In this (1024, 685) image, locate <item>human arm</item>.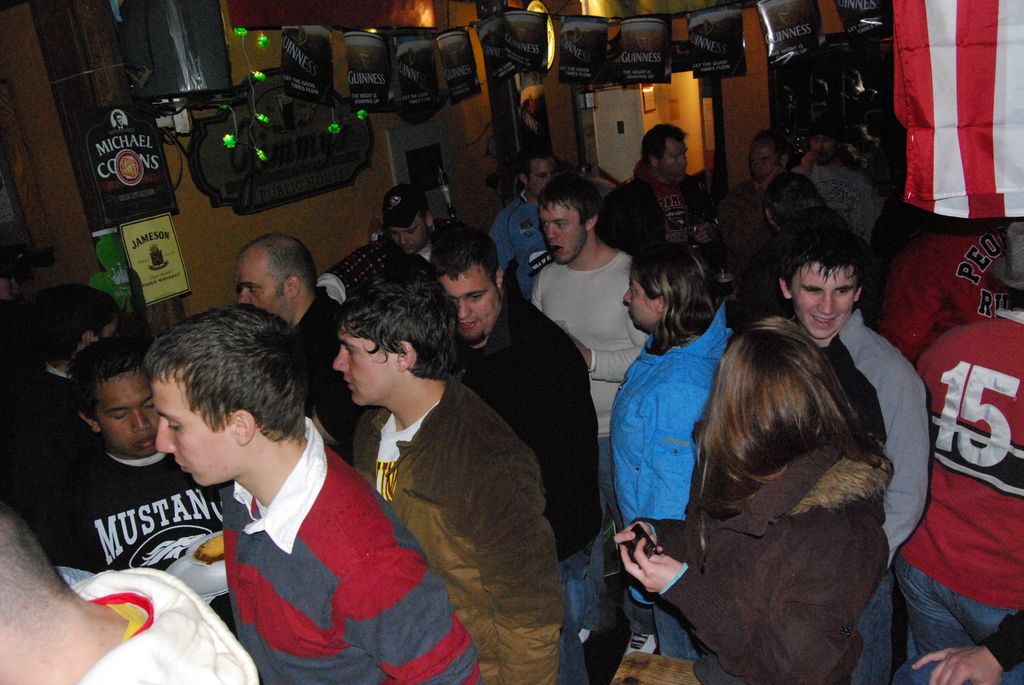
Bounding box: bbox=[463, 429, 563, 684].
